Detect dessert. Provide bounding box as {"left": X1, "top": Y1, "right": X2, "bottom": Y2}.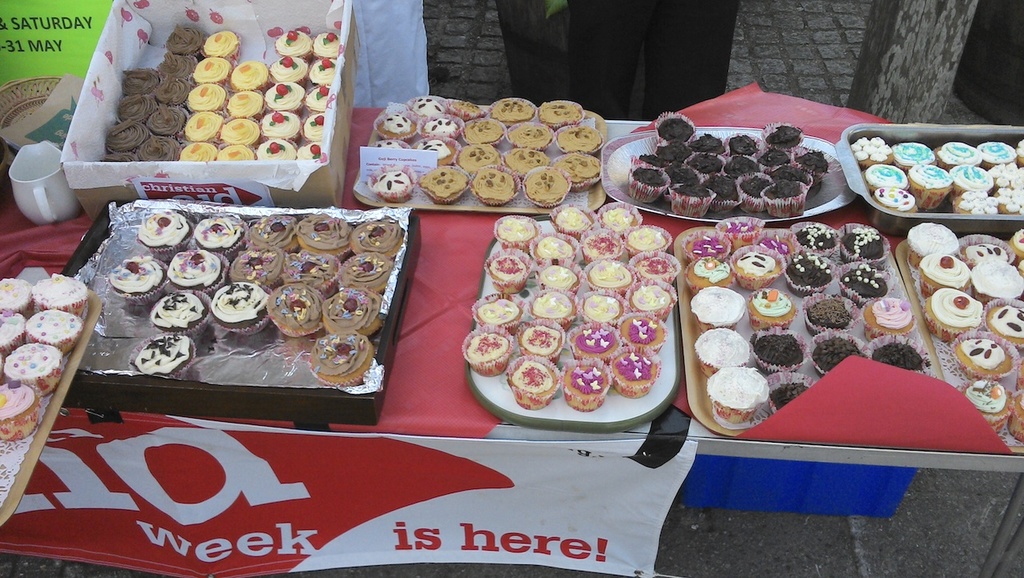
{"left": 526, "top": 165, "right": 559, "bottom": 203}.
